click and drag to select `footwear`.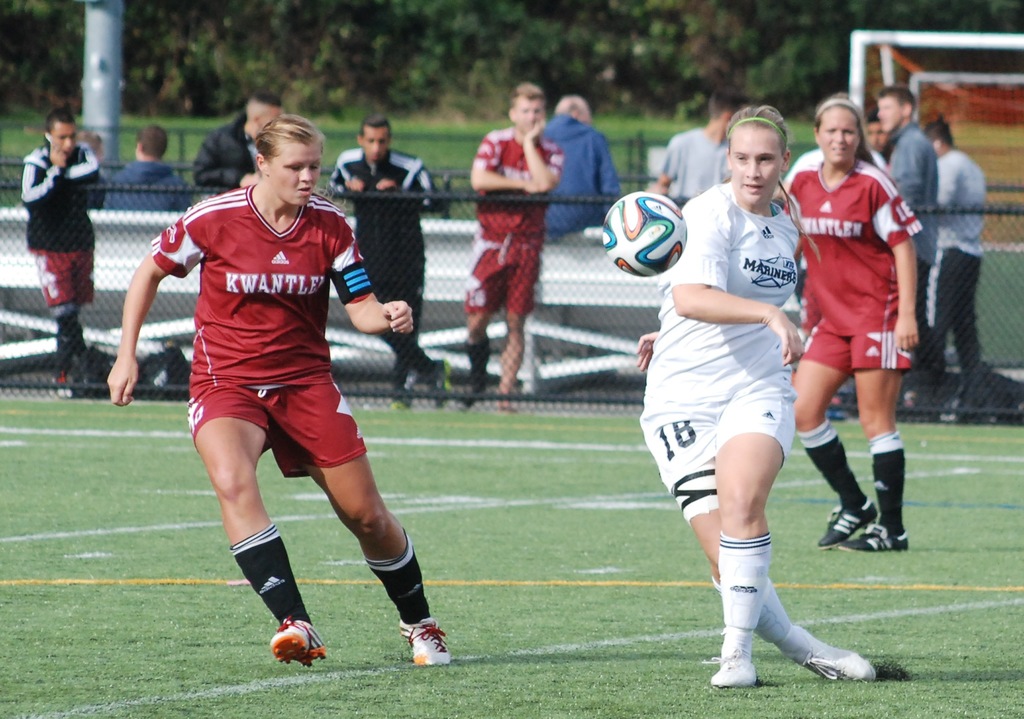
Selection: left=391, top=384, right=416, bottom=409.
